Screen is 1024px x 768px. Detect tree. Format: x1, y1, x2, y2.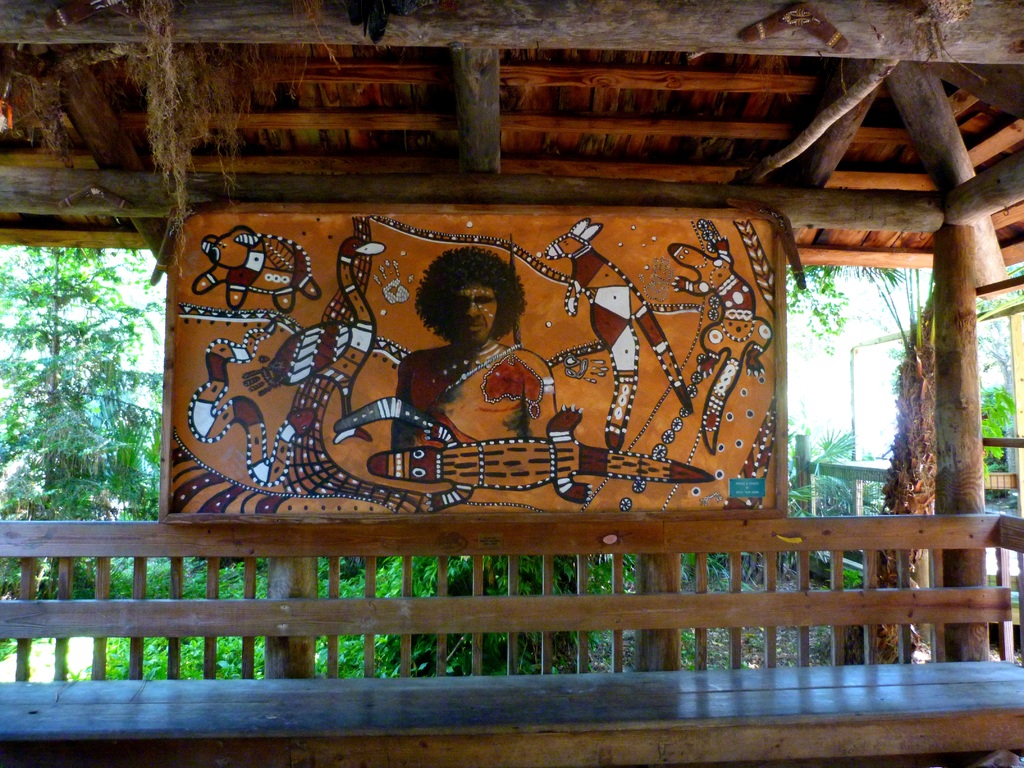
9, 209, 150, 545.
